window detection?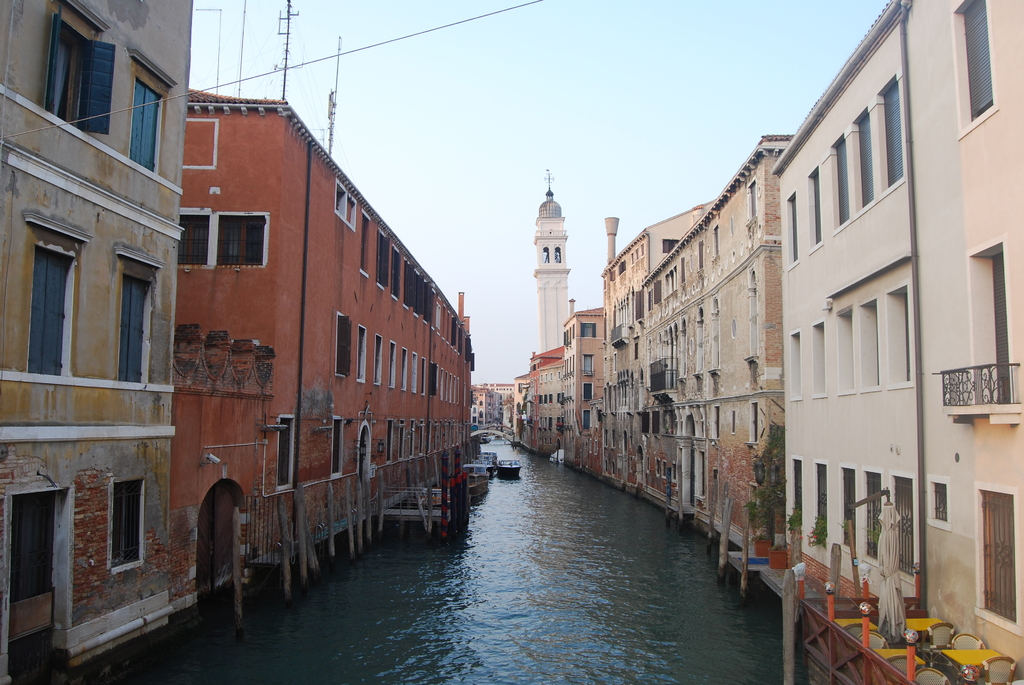
box(214, 207, 280, 272)
